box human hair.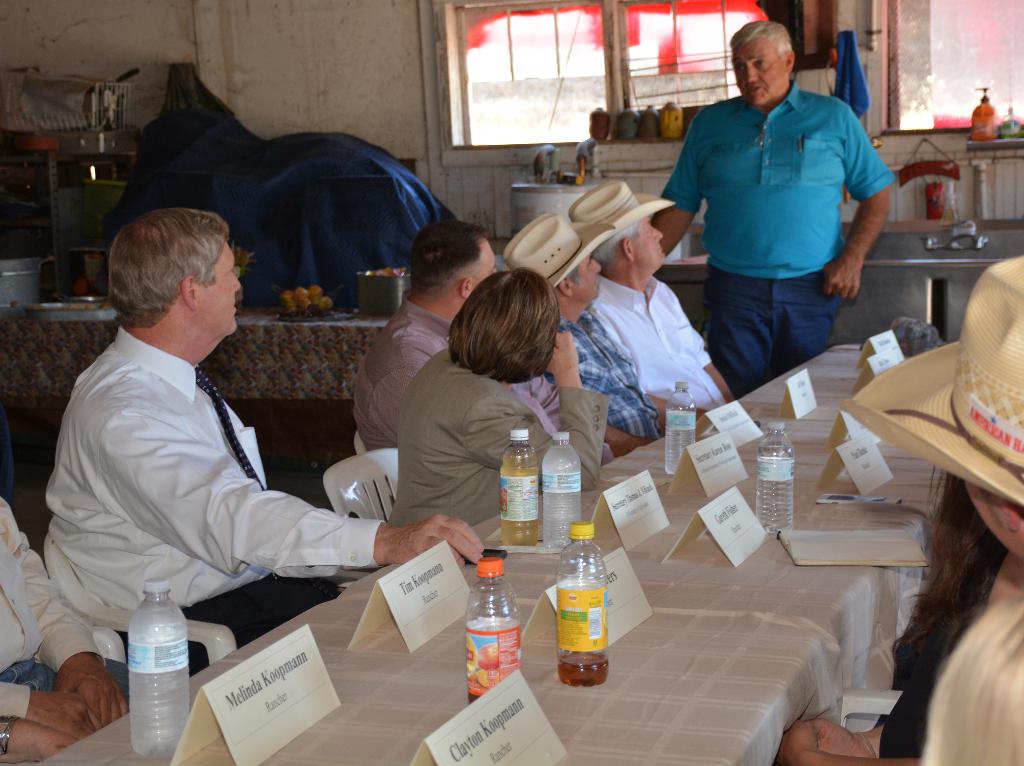
<box>592,220,639,280</box>.
